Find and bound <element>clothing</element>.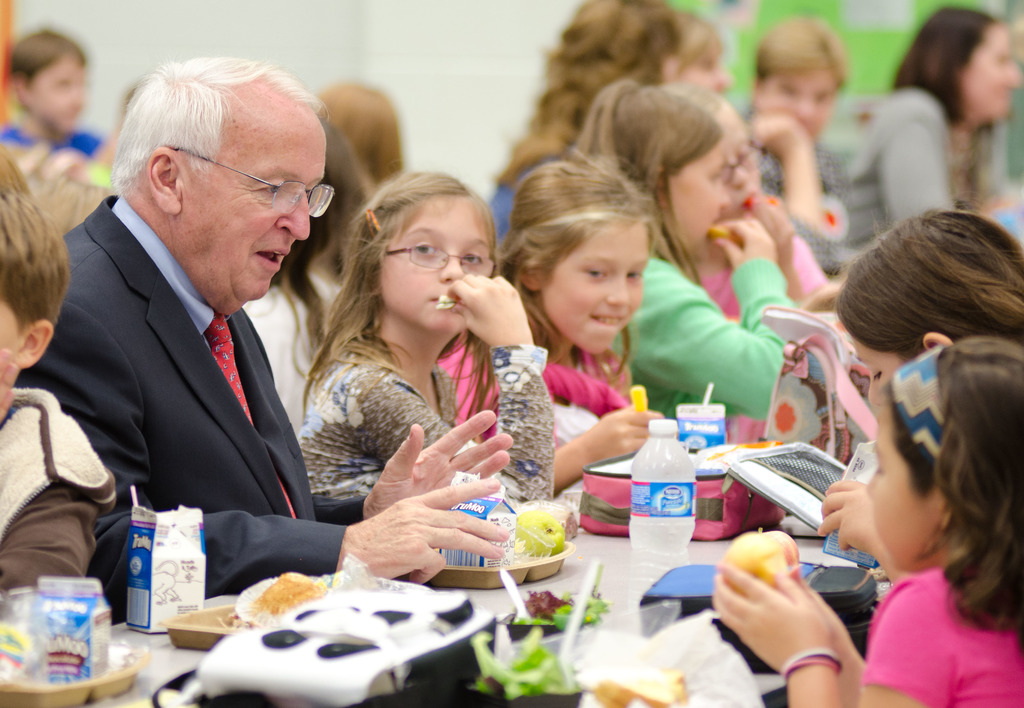
Bound: BBox(239, 265, 349, 422).
